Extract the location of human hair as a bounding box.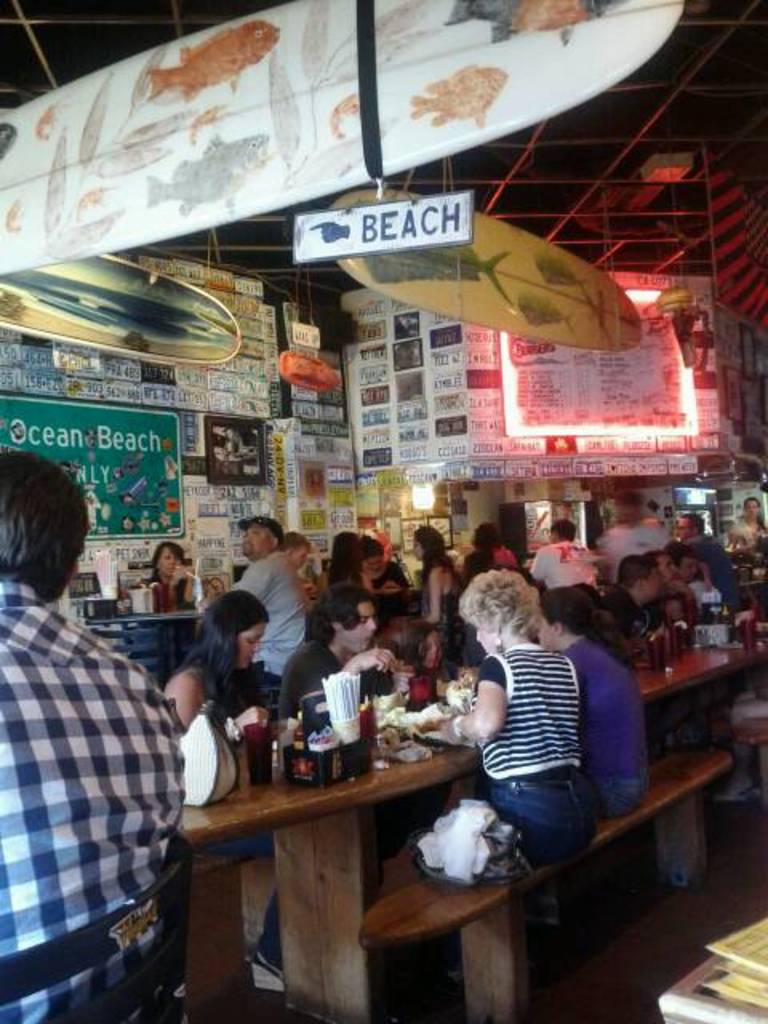
x1=454 y1=560 x2=539 y2=642.
